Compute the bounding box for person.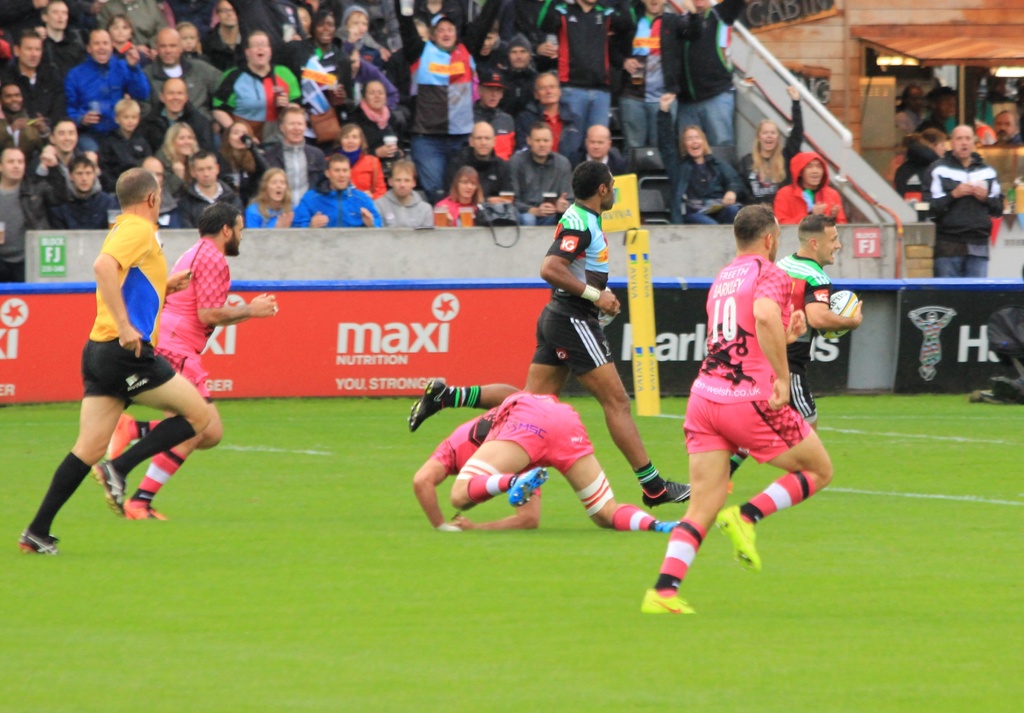
[655,203,831,620].
